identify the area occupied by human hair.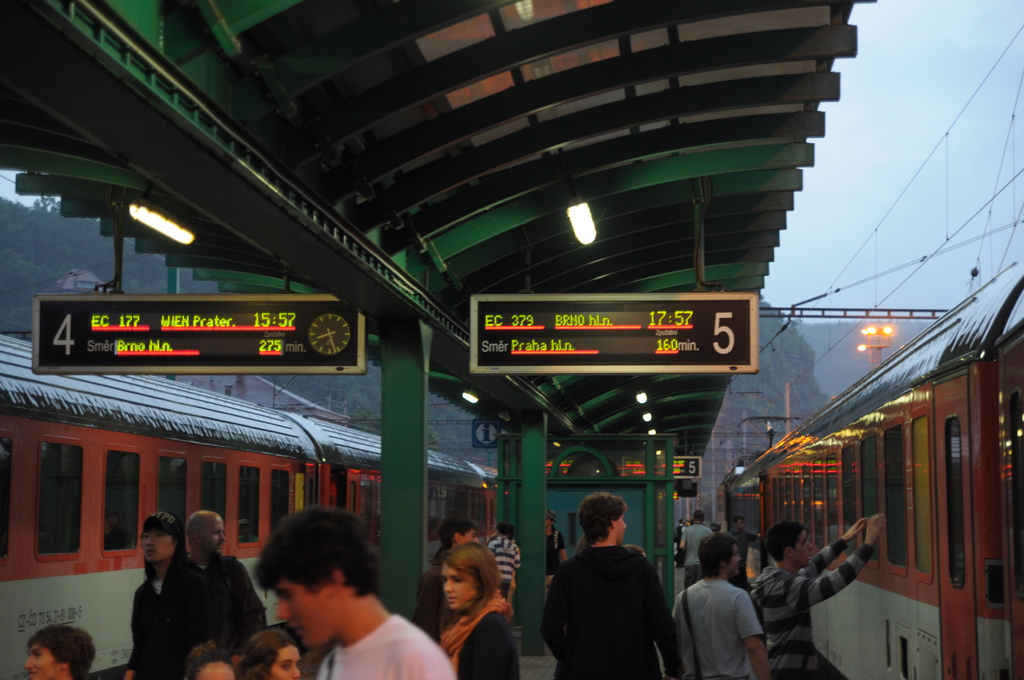
Area: [438, 511, 478, 551].
